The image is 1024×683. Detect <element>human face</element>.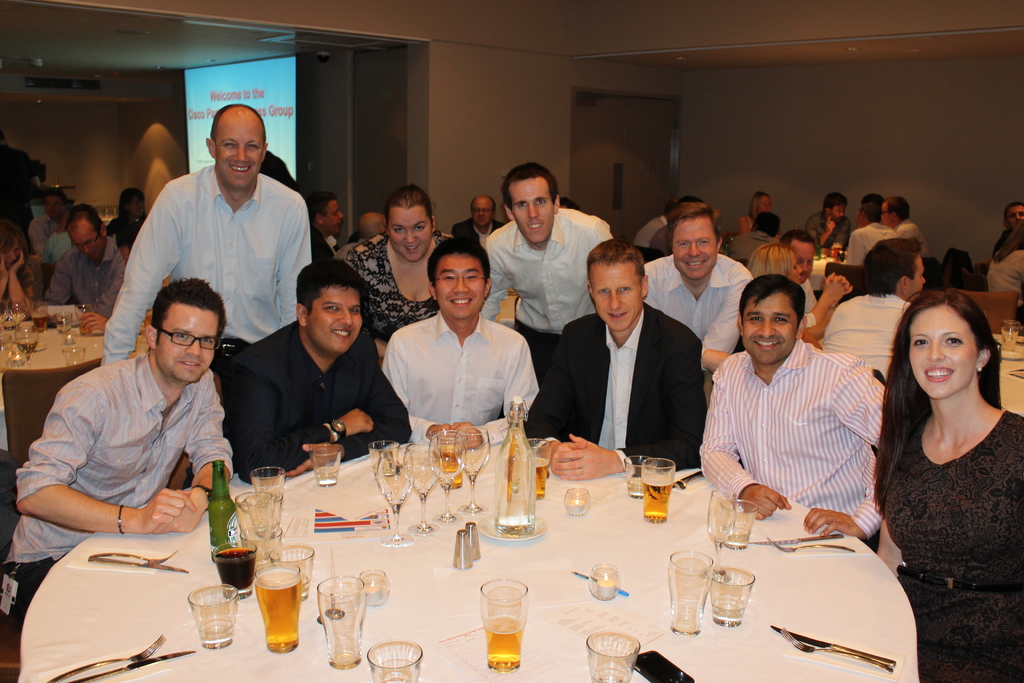
Detection: x1=788, y1=253, x2=803, y2=283.
